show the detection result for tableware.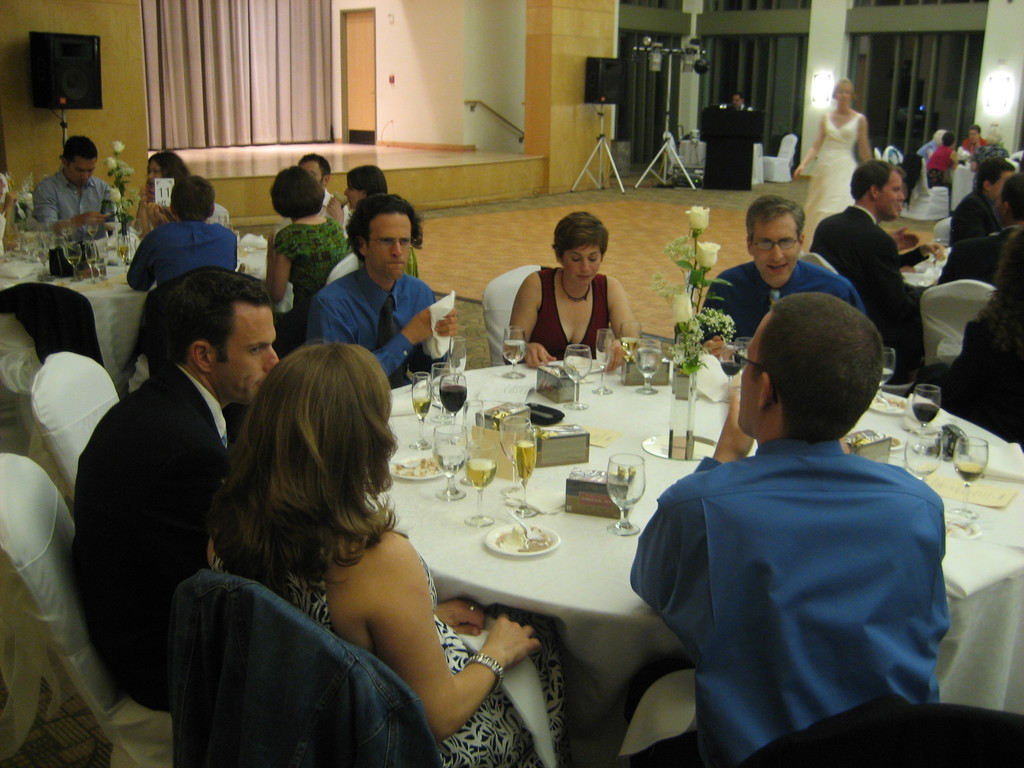
Rect(82, 239, 98, 291).
